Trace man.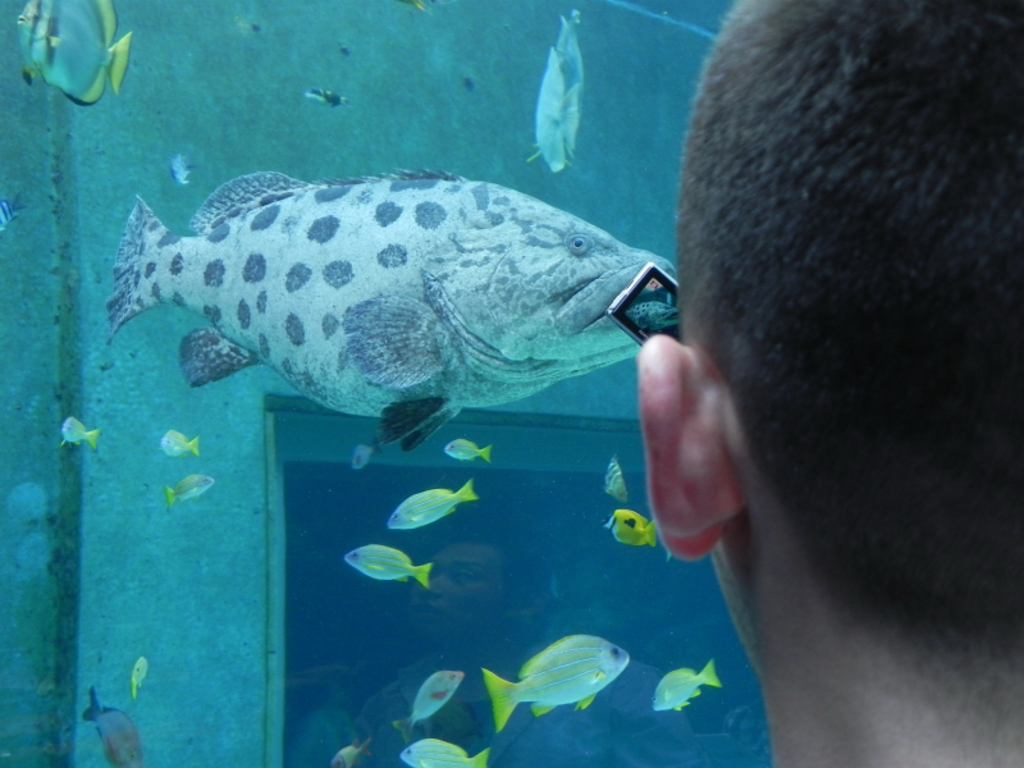
Traced to (x1=654, y1=31, x2=1023, y2=680).
